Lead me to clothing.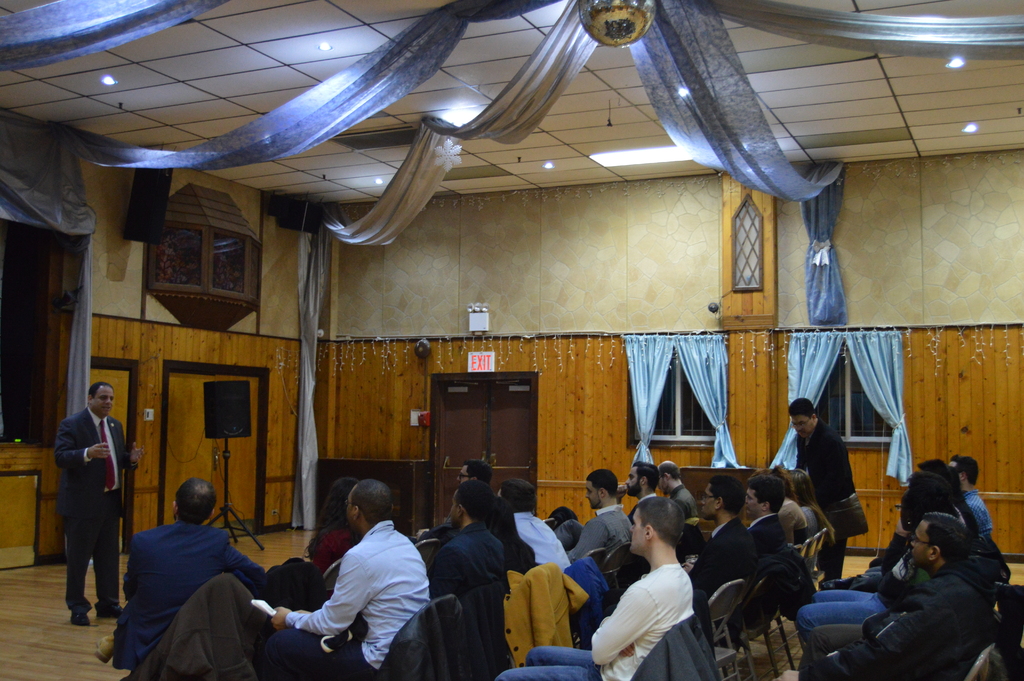
Lead to l=514, t=509, r=572, b=577.
